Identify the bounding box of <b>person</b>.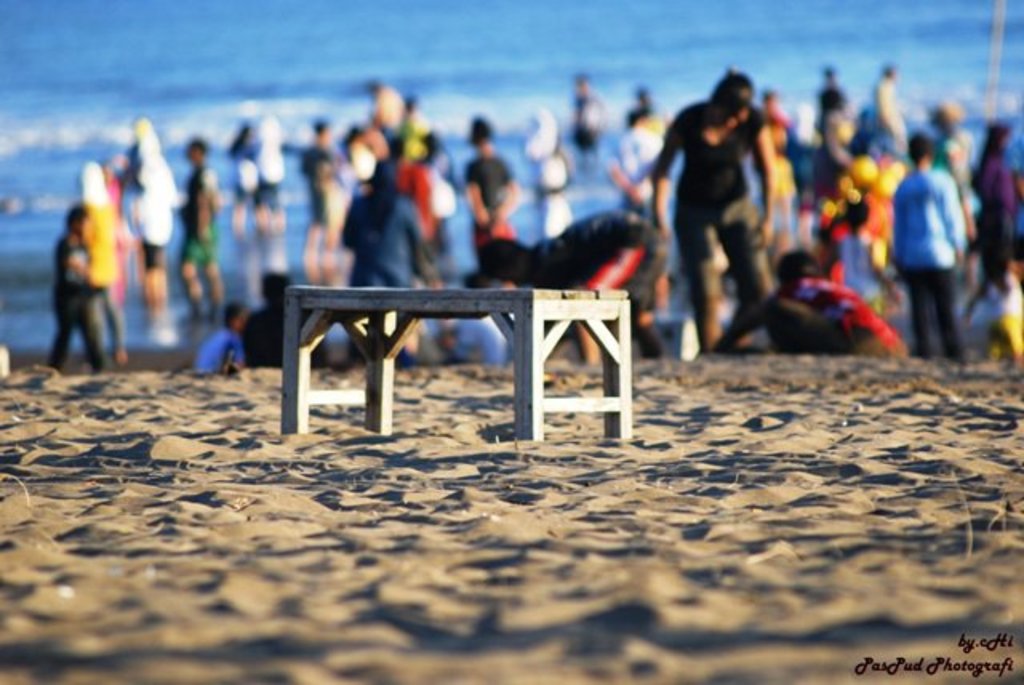
<bbox>307, 158, 344, 267</bbox>.
